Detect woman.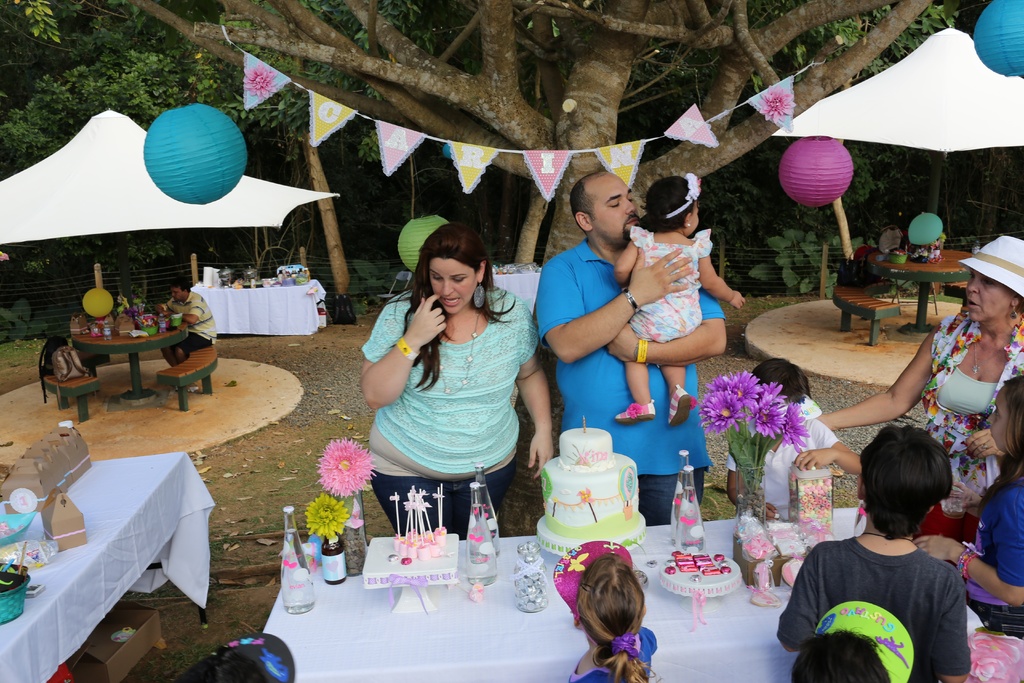
Detected at Rect(809, 233, 1023, 547).
